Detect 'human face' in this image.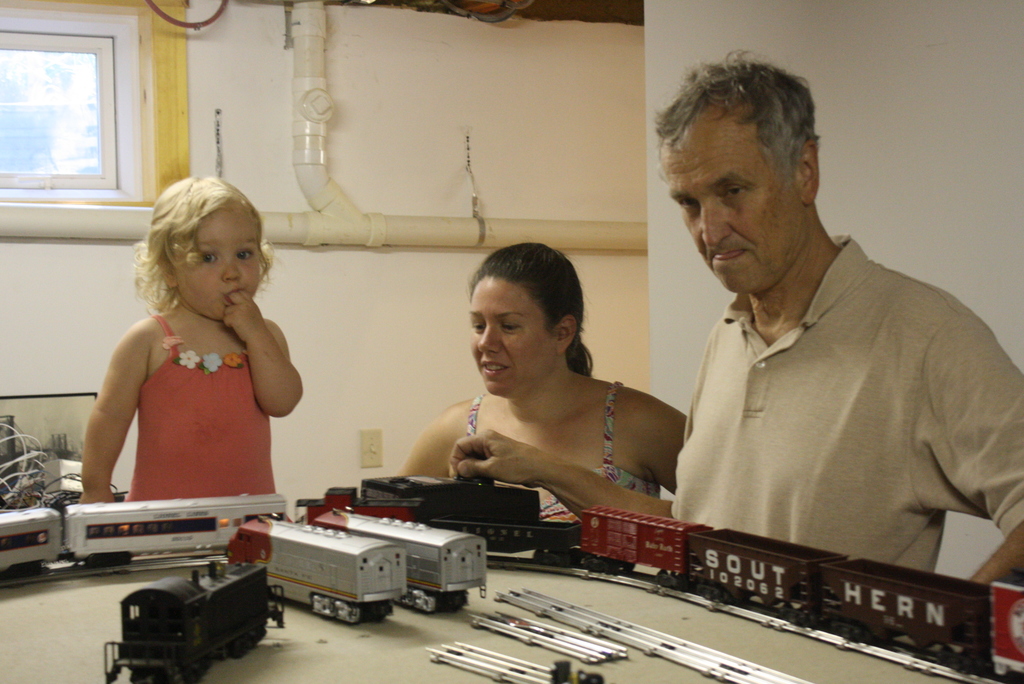
Detection: left=178, top=207, right=263, bottom=320.
